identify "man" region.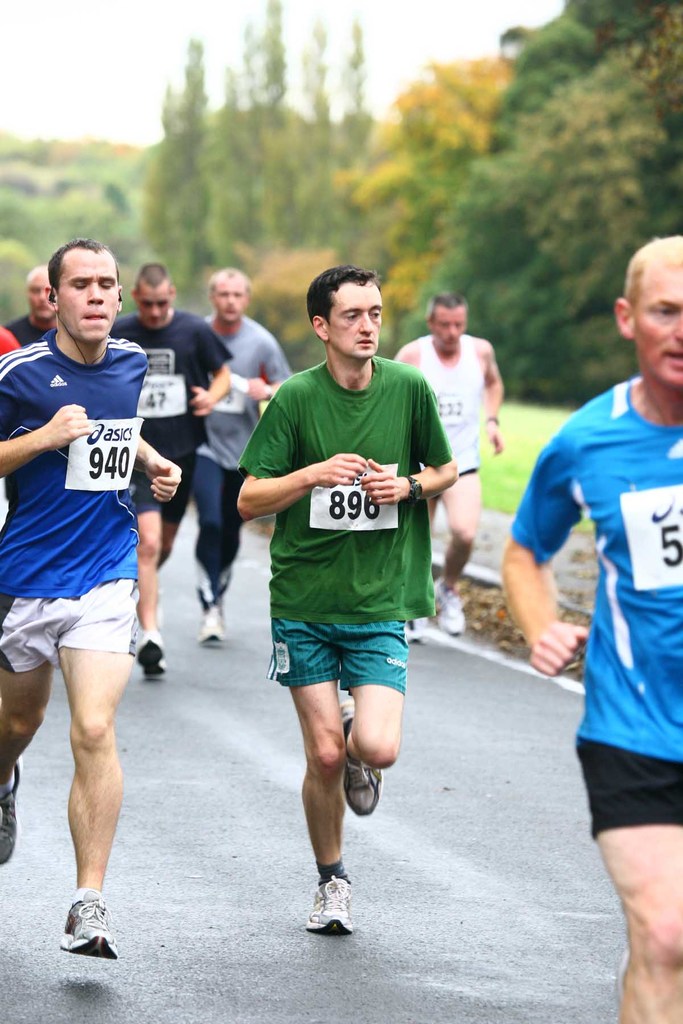
Region: bbox=[106, 255, 230, 684].
